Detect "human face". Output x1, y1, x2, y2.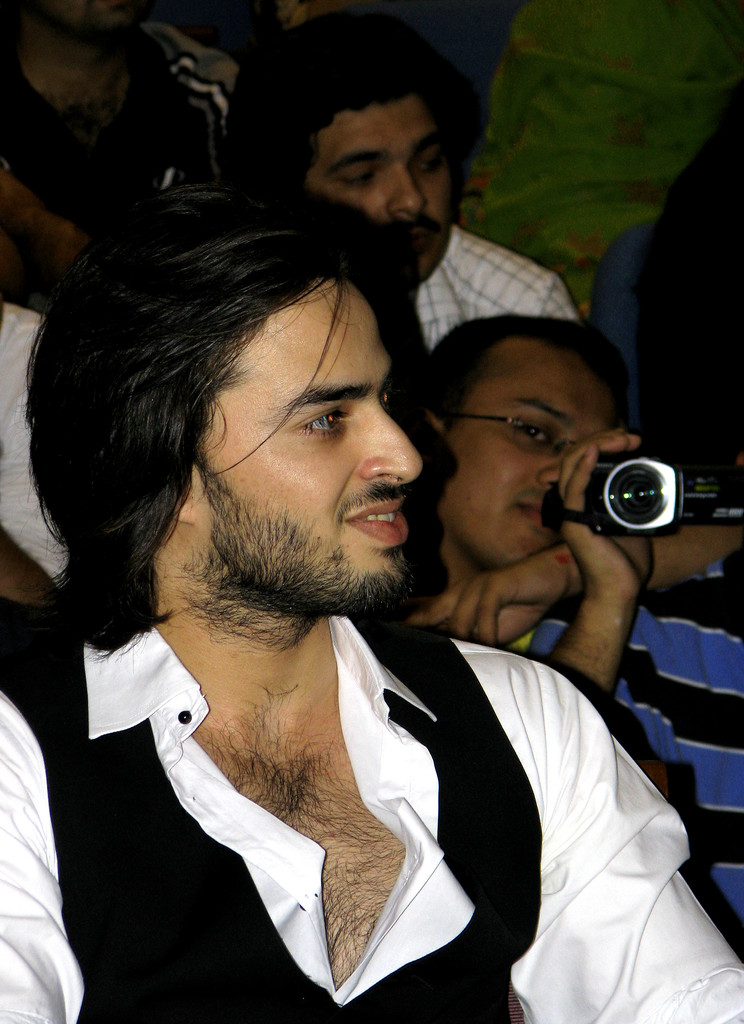
428, 333, 622, 564.
